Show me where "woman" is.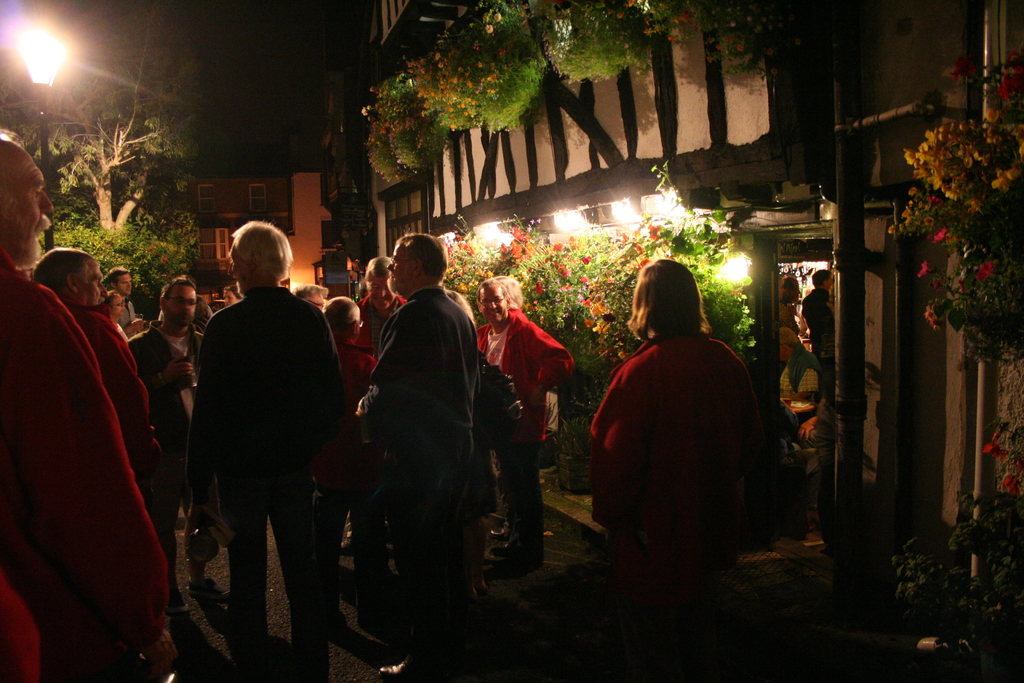
"woman" is at [left=781, top=267, right=806, bottom=349].
